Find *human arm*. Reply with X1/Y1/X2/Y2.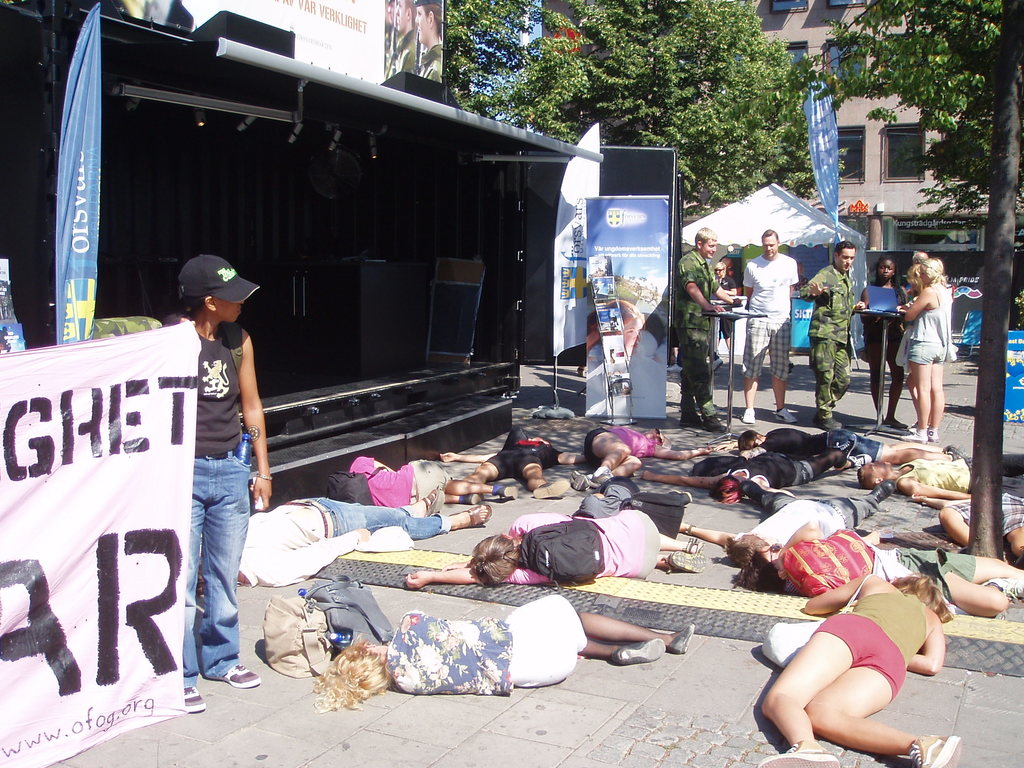
703/260/741/307.
